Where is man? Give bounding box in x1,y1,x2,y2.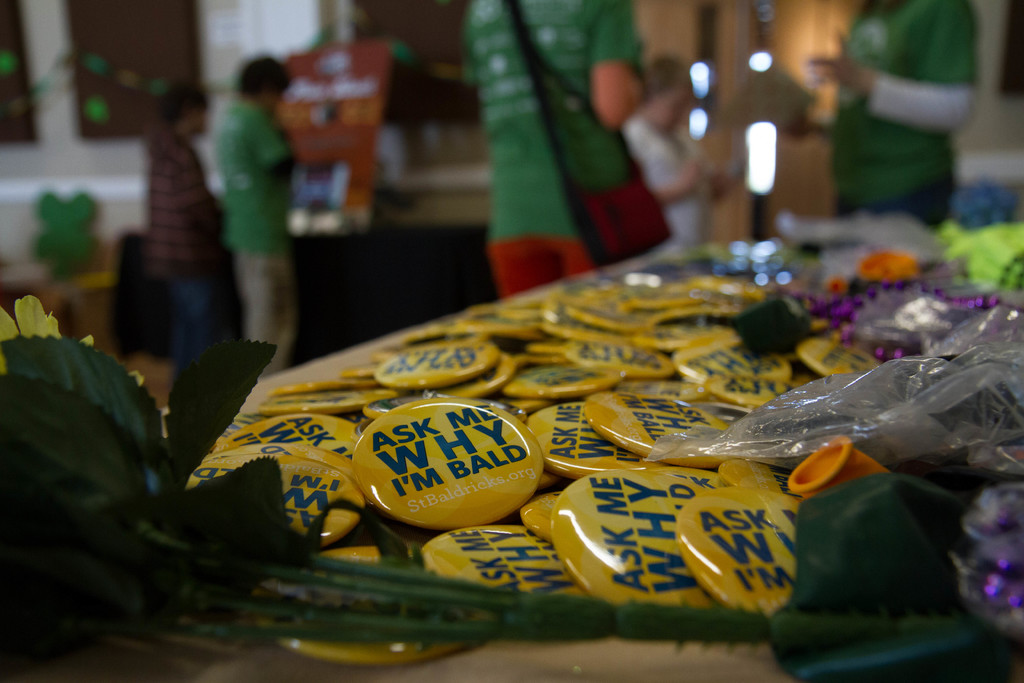
470,7,635,302.
